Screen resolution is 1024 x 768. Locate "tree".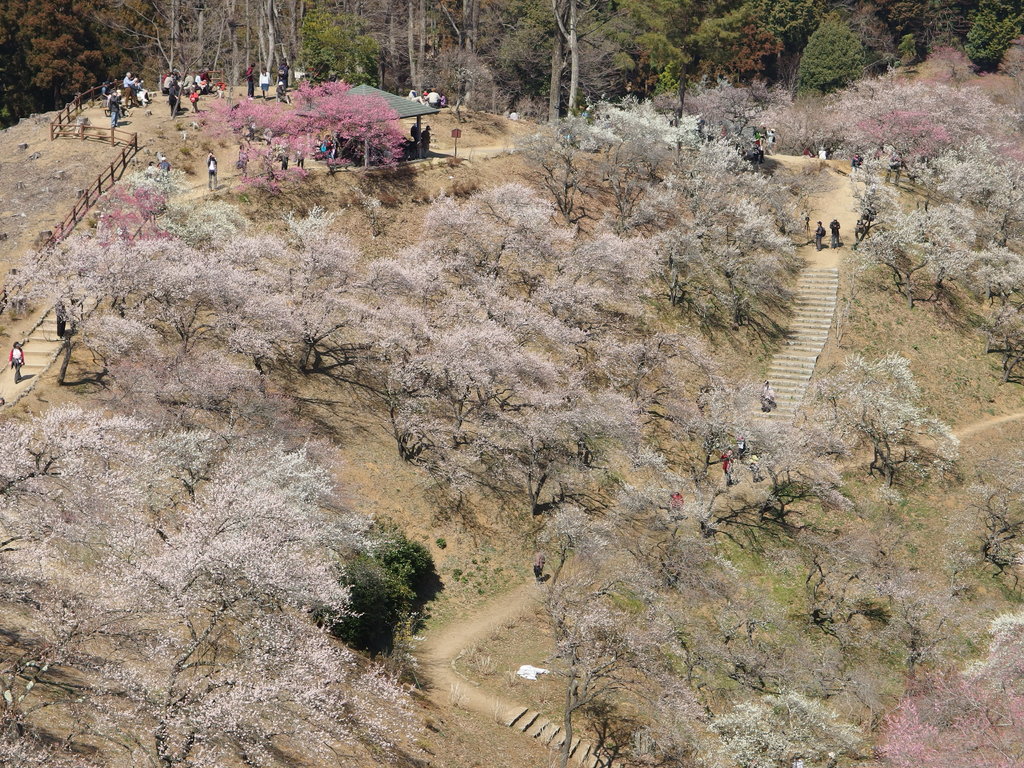
rect(690, 417, 852, 566).
